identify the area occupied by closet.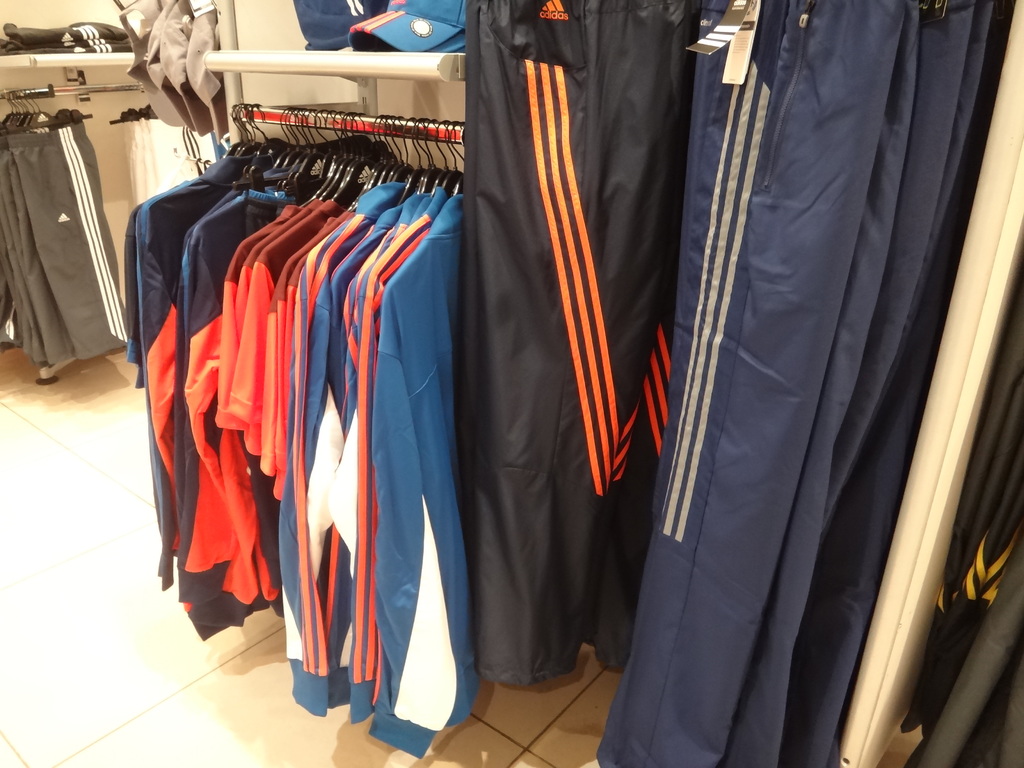
Area: [x1=0, y1=86, x2=132, y2=371].
